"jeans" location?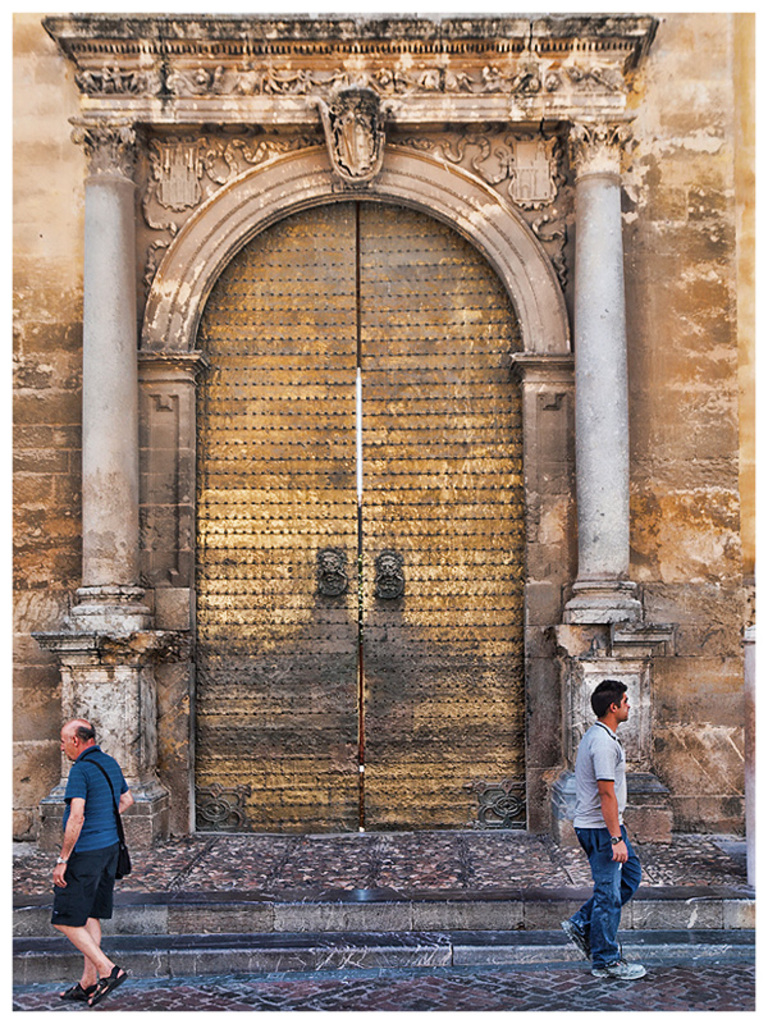
BBox(42, 845, 109, 933)
